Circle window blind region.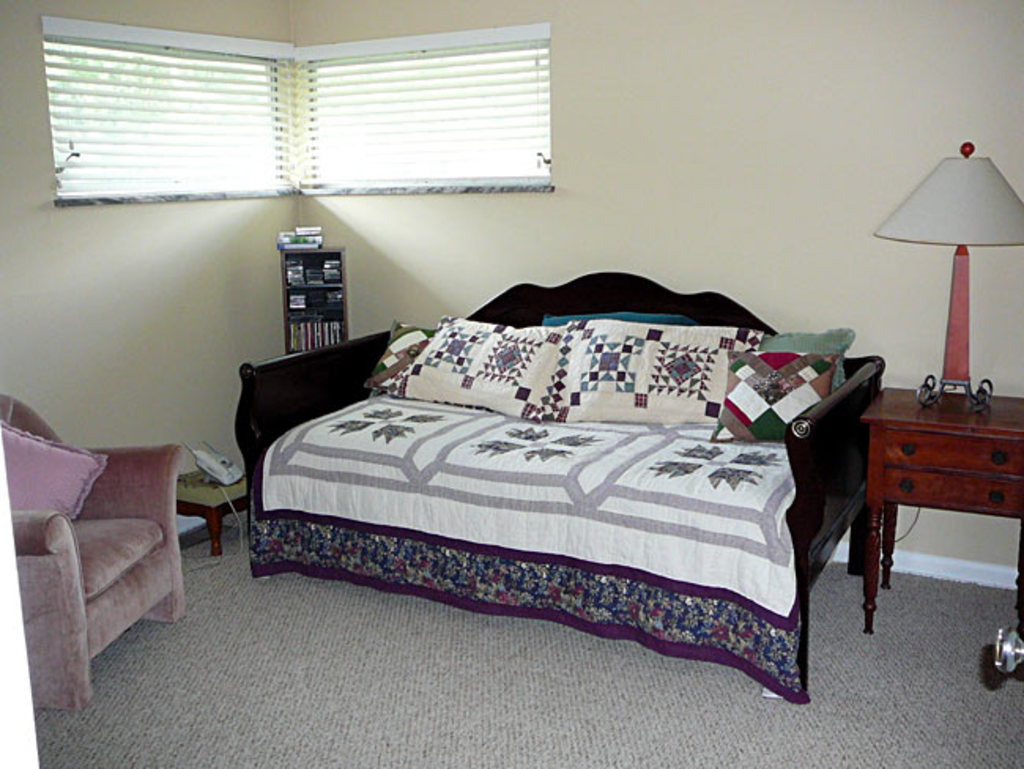
Region: locate(41, 35, 553, 200).
